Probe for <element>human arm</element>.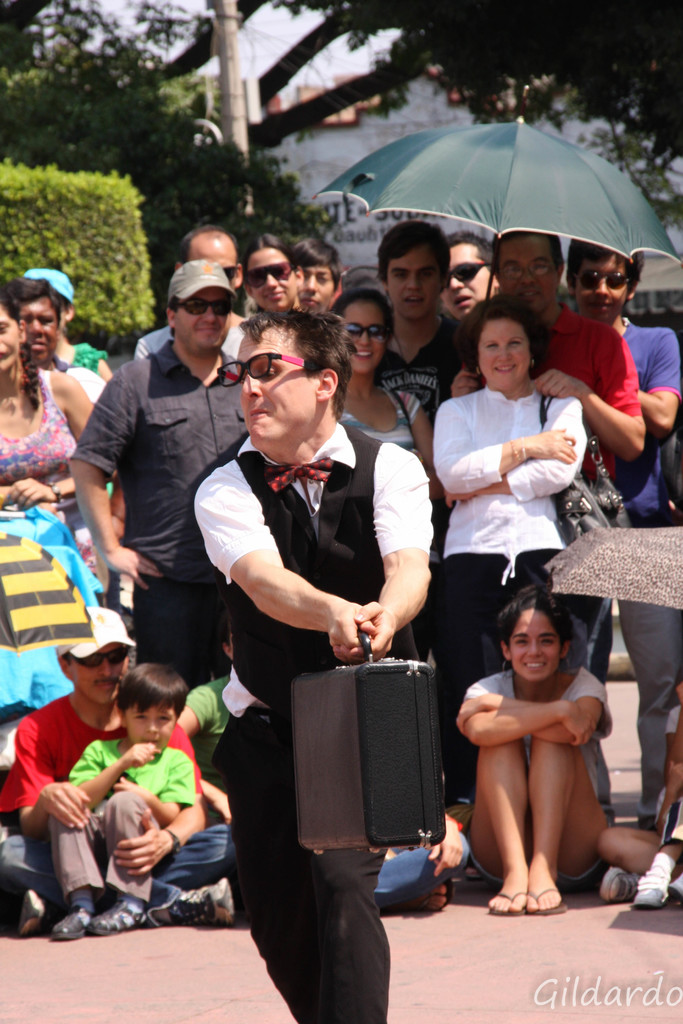
Probe result: <region>453, 665, 611, 749</region>.
